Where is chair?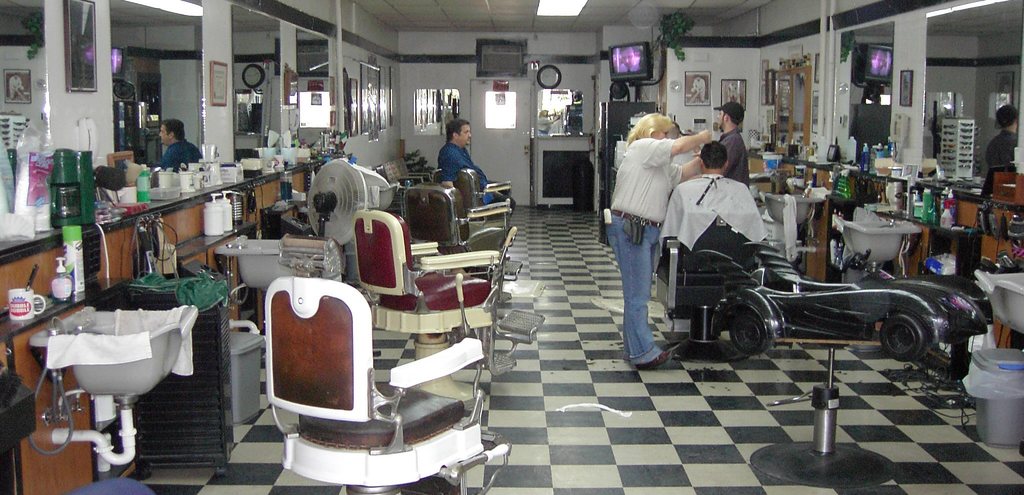
<bbox>657, 204, 771, 365</bbox>.
